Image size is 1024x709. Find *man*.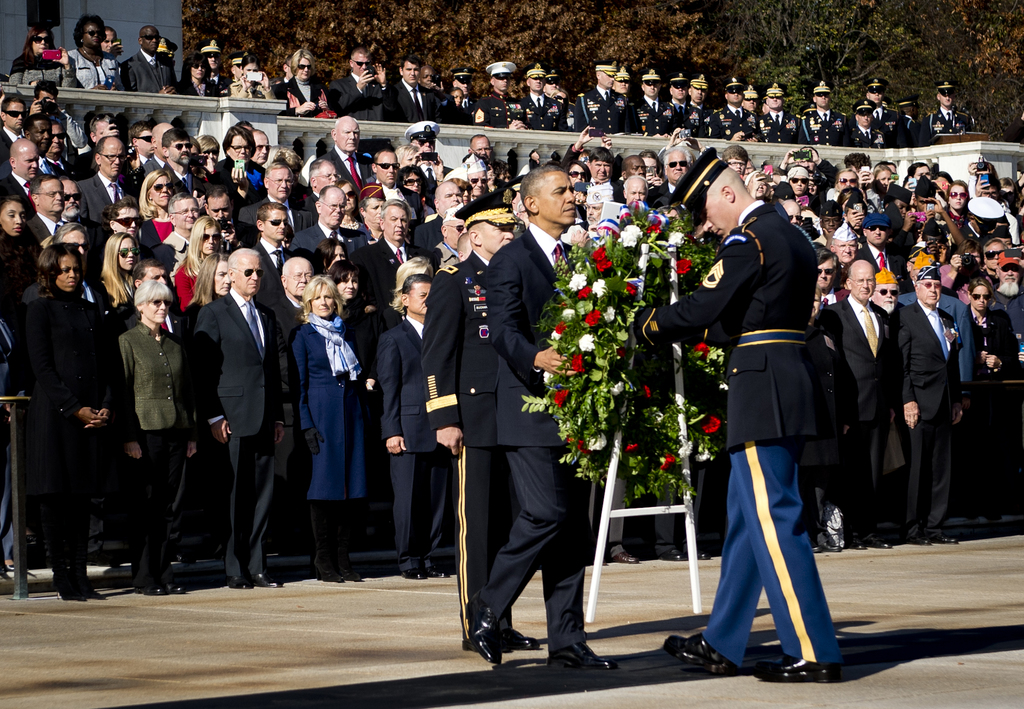
BBox(385, 272, 439, 583).
